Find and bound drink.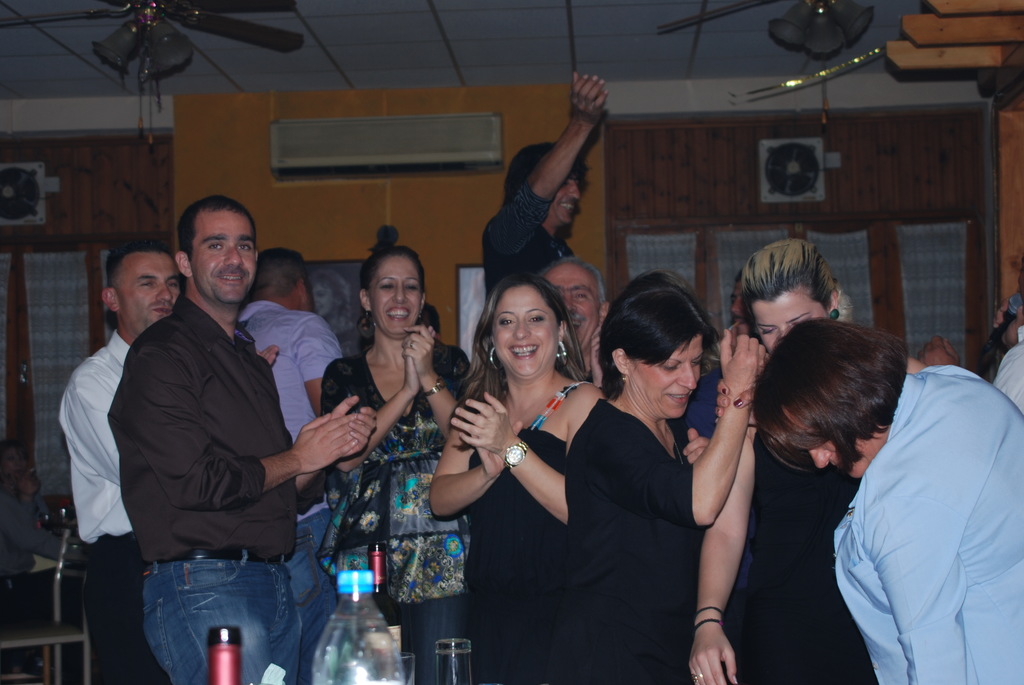
Bound: rect(304, 613, 412, 684).
